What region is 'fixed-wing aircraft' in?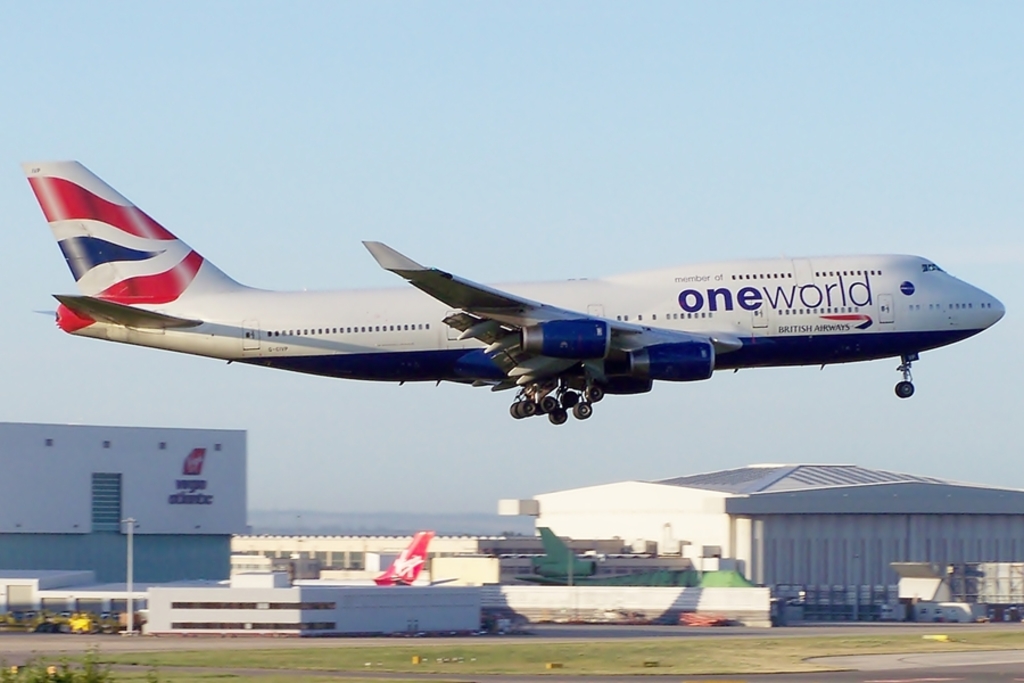
pyautogui.locateOnScreen(20, 161, 1007, 423).
